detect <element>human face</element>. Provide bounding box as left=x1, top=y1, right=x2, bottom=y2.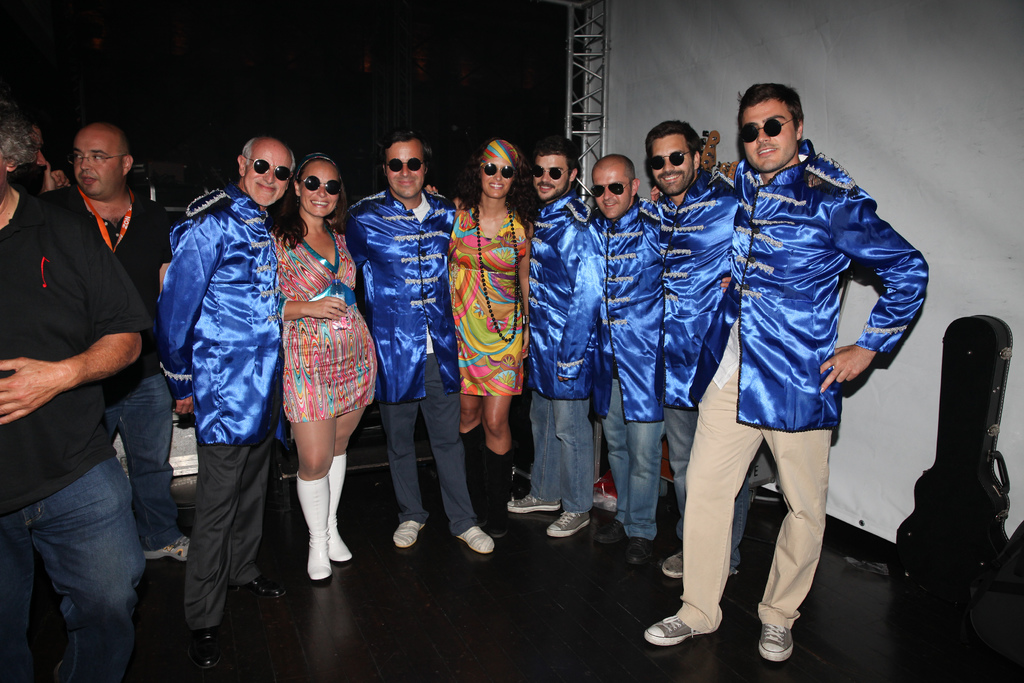
left=482, top=157, right=511, bottom=198.
